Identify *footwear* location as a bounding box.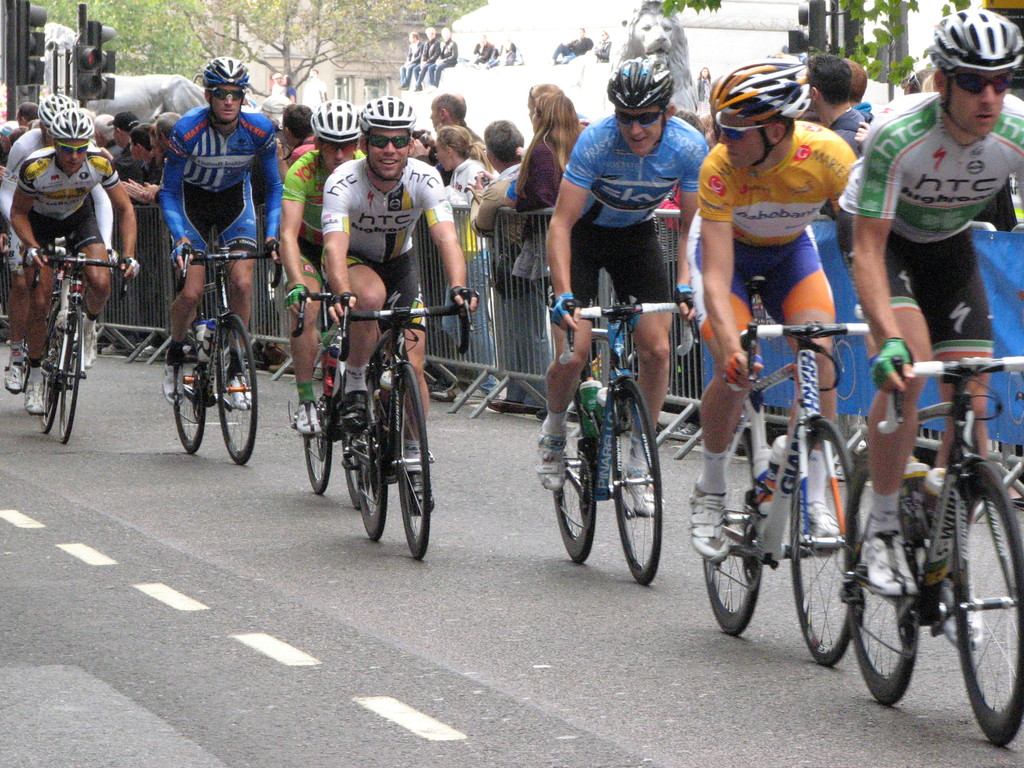
[x1=535, y1=428, x2=572, y2=495].
